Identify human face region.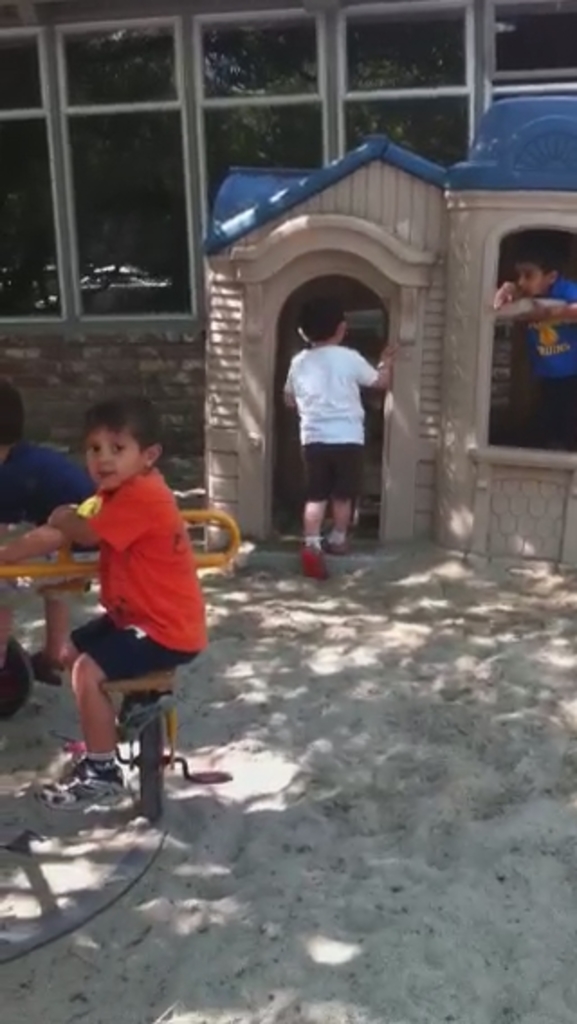
Region: <box>519,263,550,290</box>.
